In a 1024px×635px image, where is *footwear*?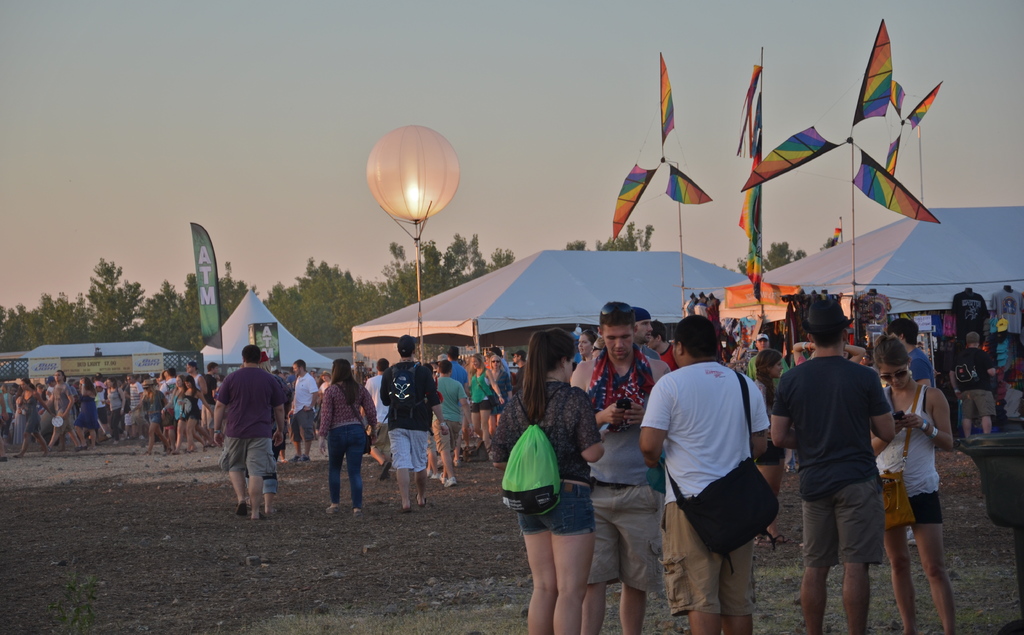
(786, 466, 797, 475).
